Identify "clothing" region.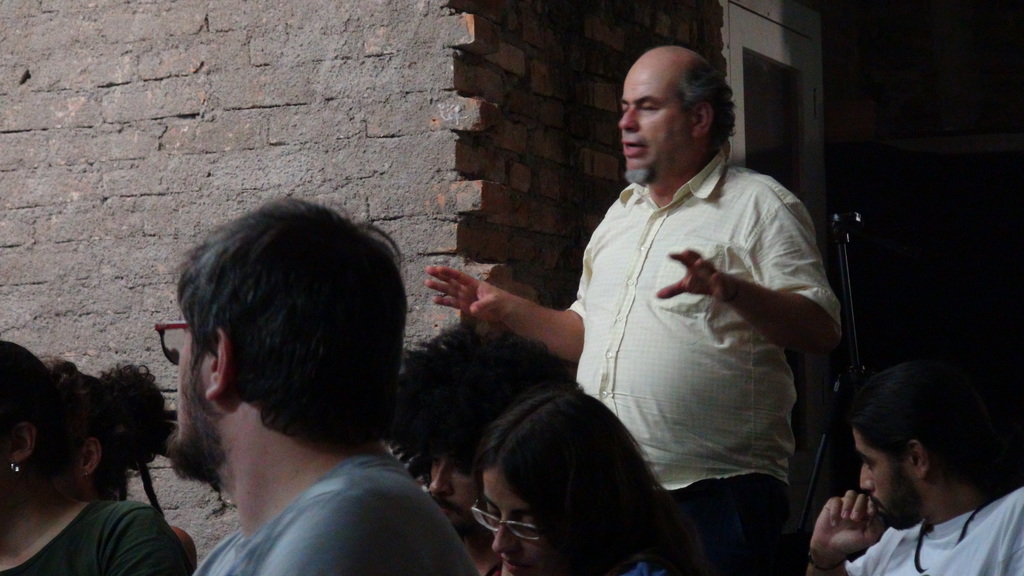
Region: 564 140 841 575.
